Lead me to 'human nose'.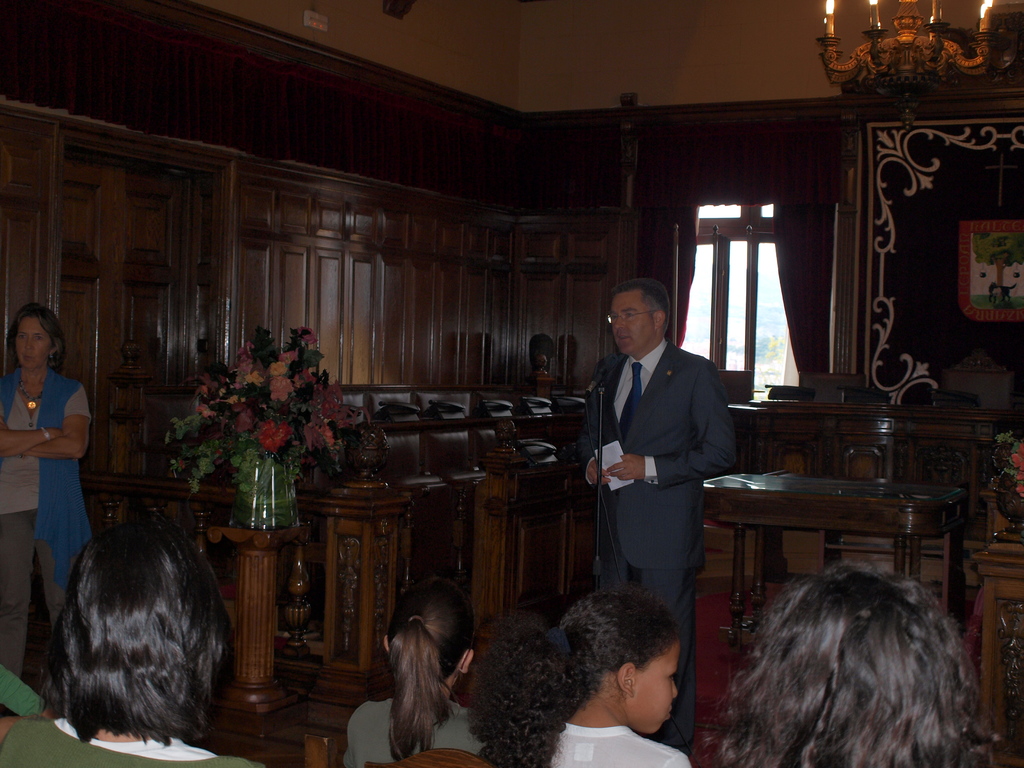
Lead to bbox(22, 336, 37, 355).
